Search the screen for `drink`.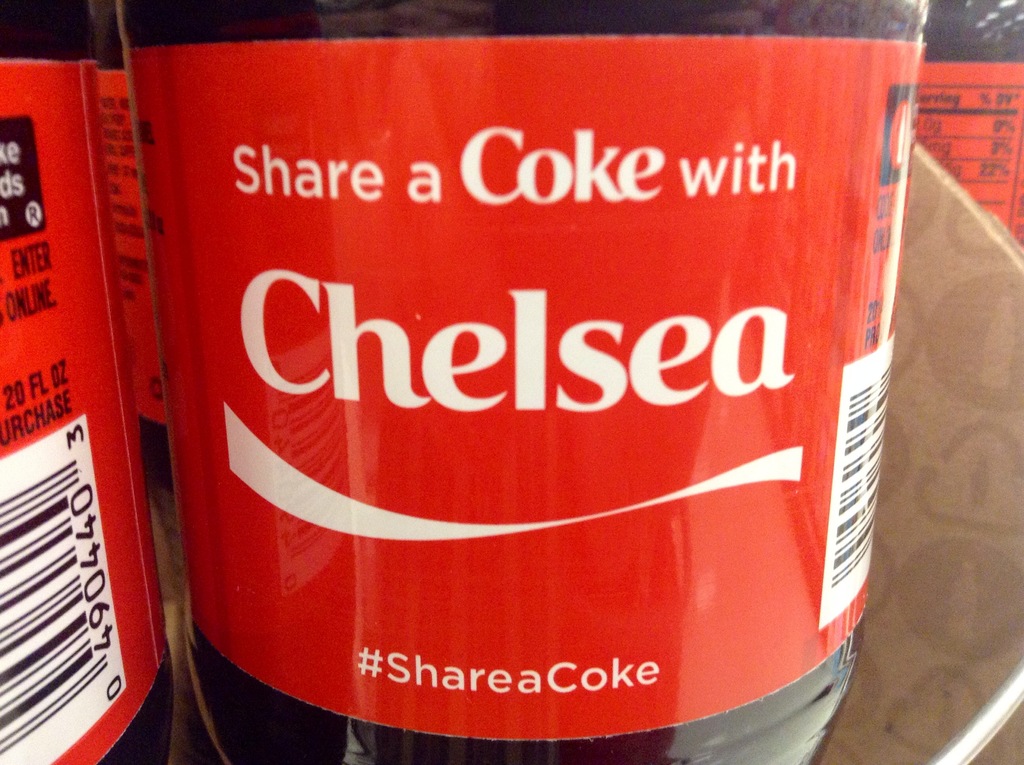
Found at 0:0:172:764.
